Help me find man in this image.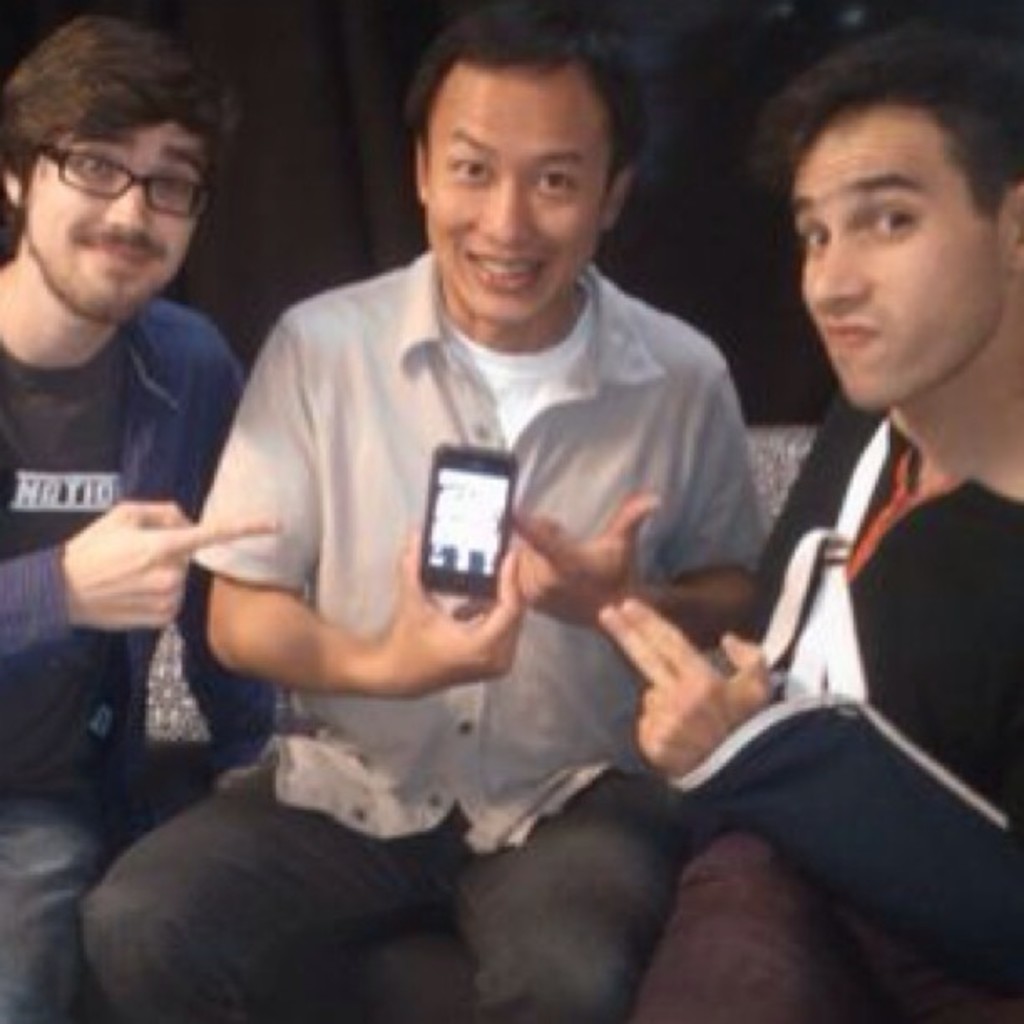
Found it: crop(0, 13, 286, 1022).
